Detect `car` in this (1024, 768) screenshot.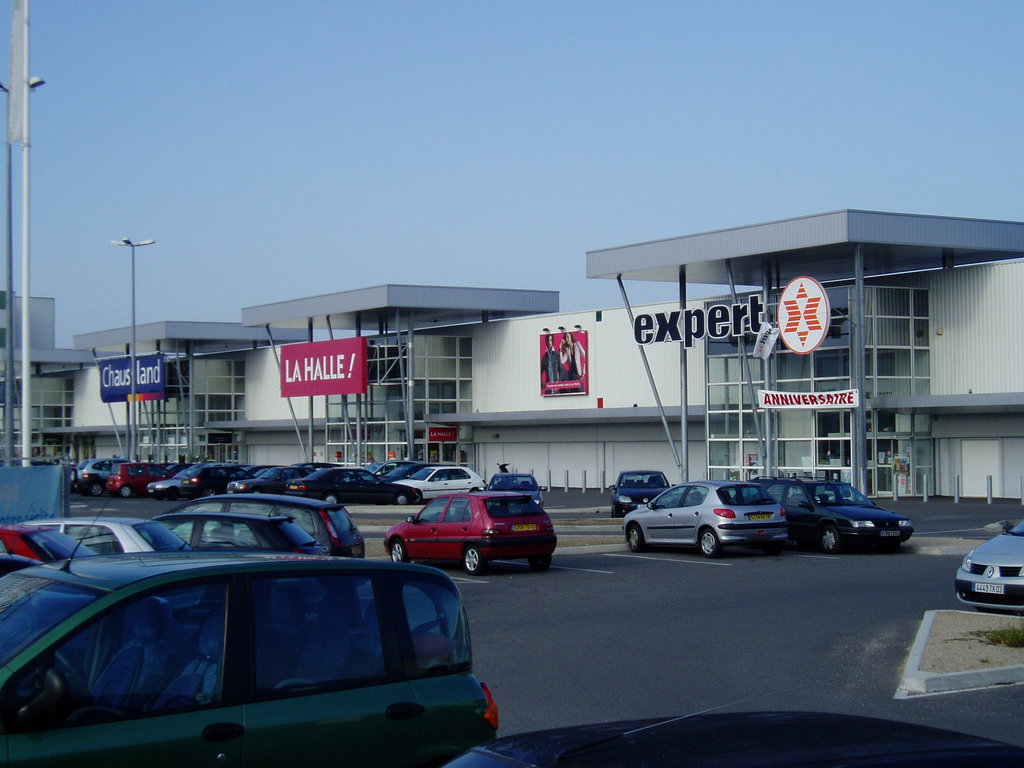
Detection: [x1=52, y1=508, x2=193, y2=559].
